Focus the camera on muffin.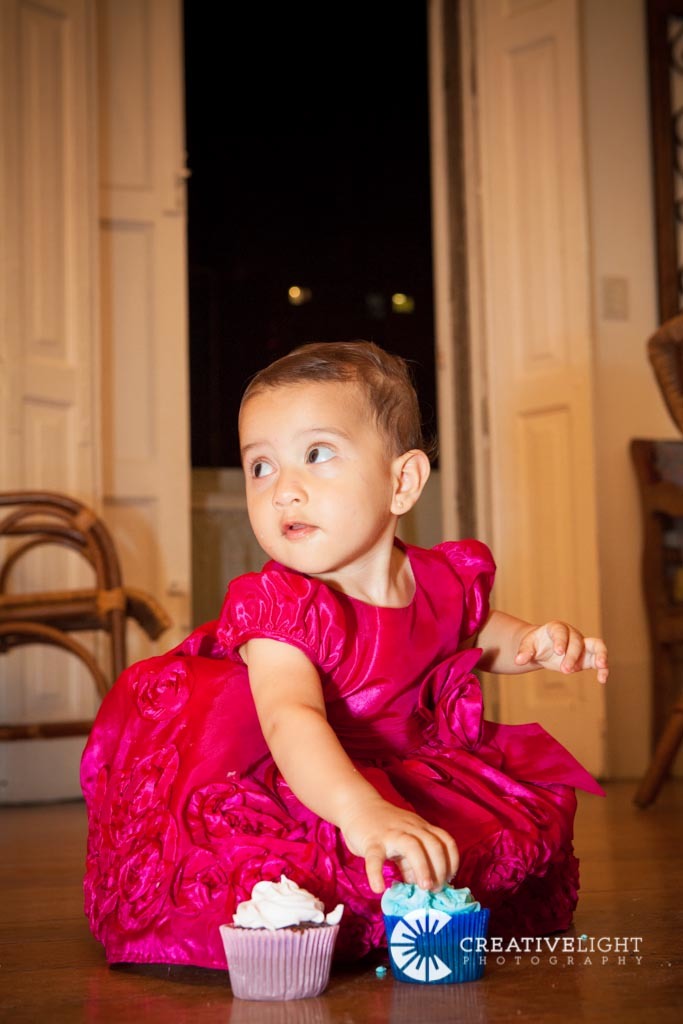
Focus region: 378,878,484,987.
